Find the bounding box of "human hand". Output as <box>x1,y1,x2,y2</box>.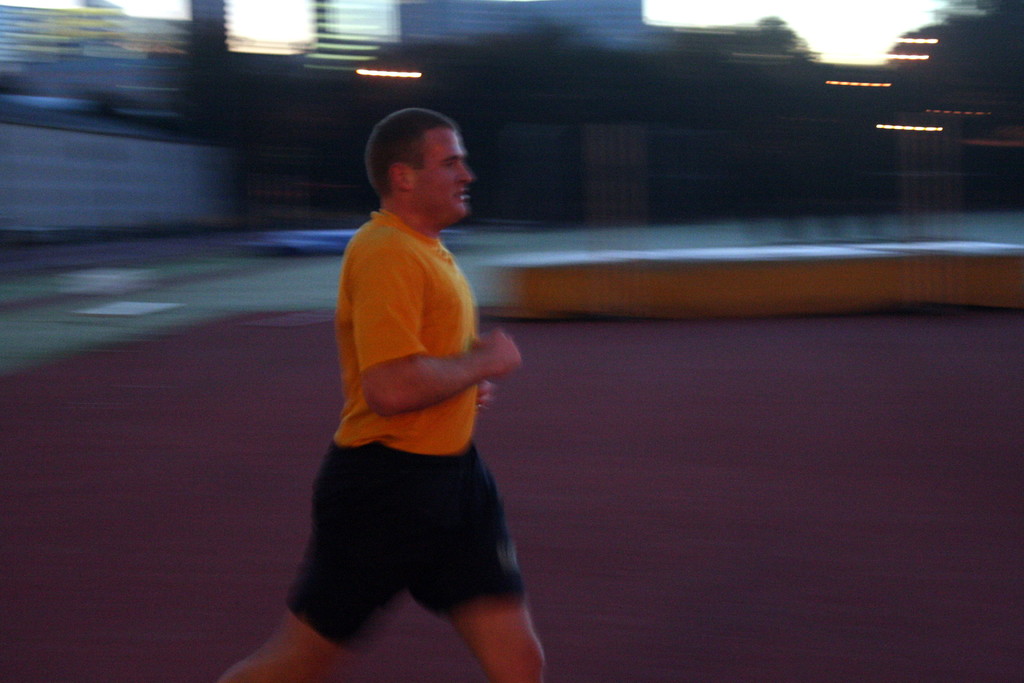
<box>476,378,495,409</box>.
